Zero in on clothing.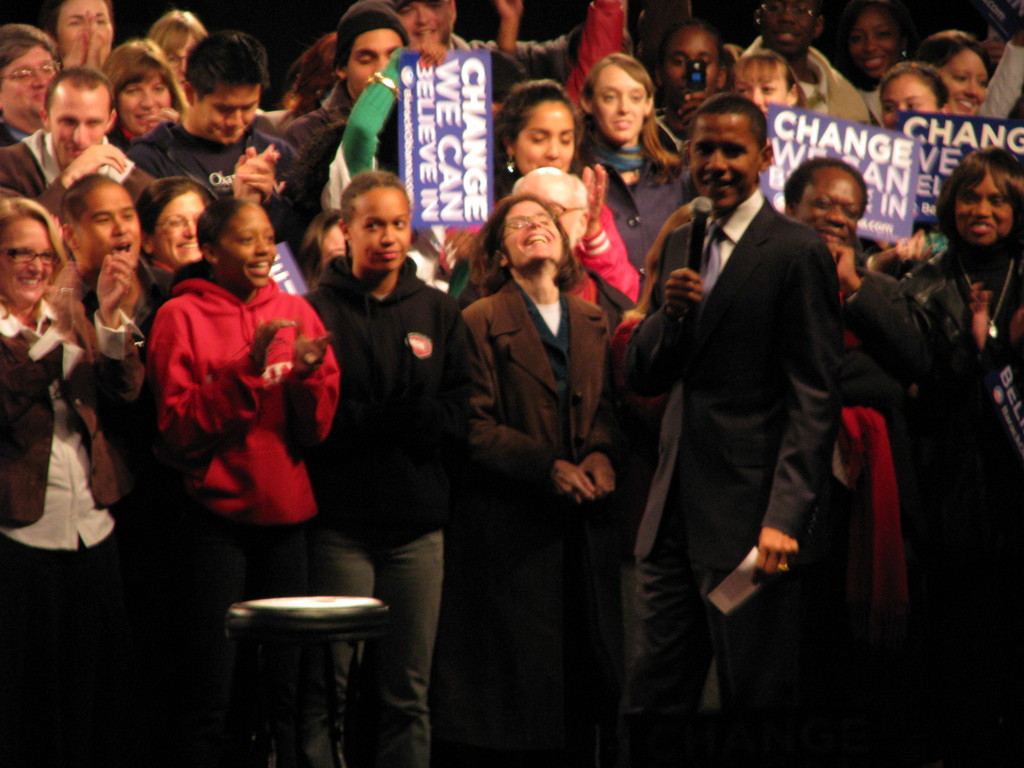
Zeroed in: region(272, 10, 358, 127).
